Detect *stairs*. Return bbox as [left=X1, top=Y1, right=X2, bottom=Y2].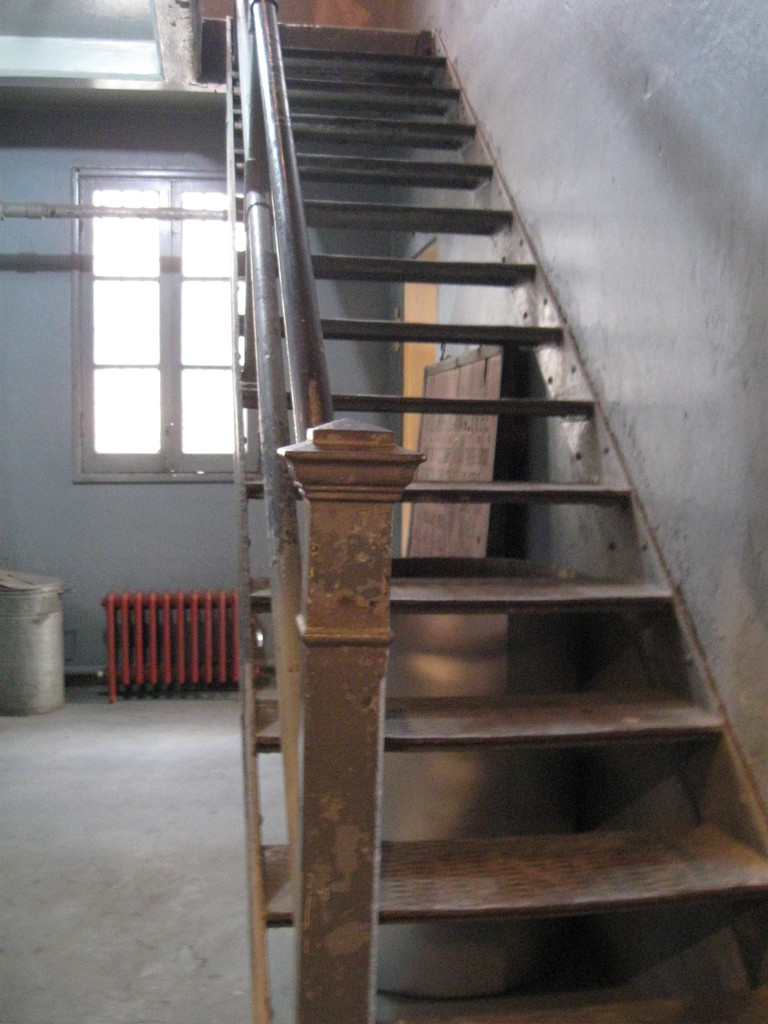
[left=227, top=27, right=767, bottom=1023].
